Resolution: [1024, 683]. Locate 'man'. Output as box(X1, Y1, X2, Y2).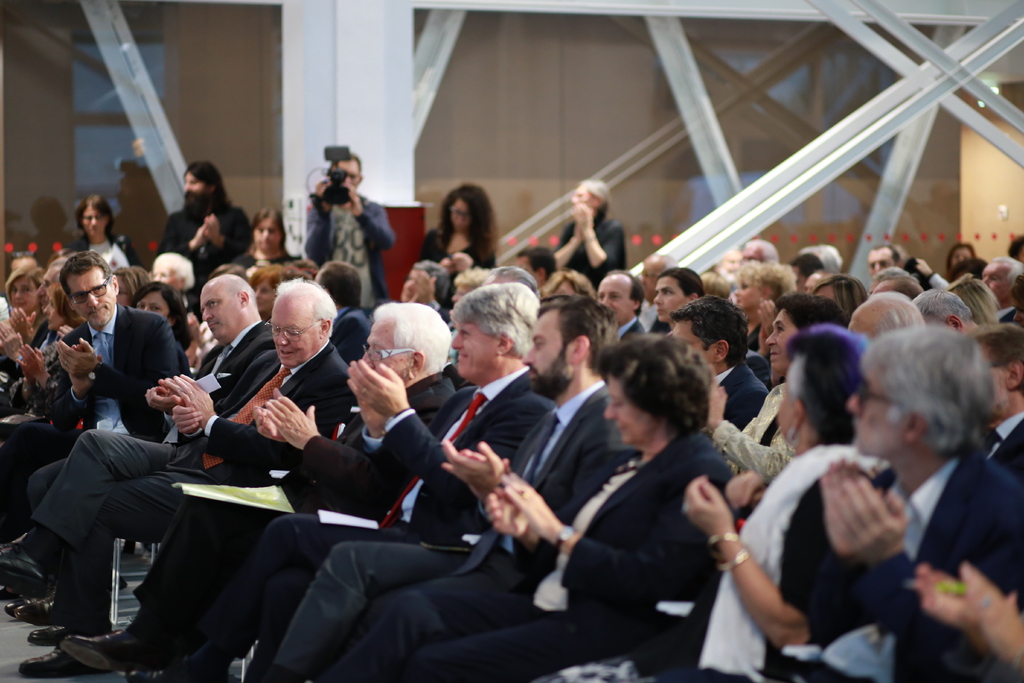
box(186, 277, 543, 682).
